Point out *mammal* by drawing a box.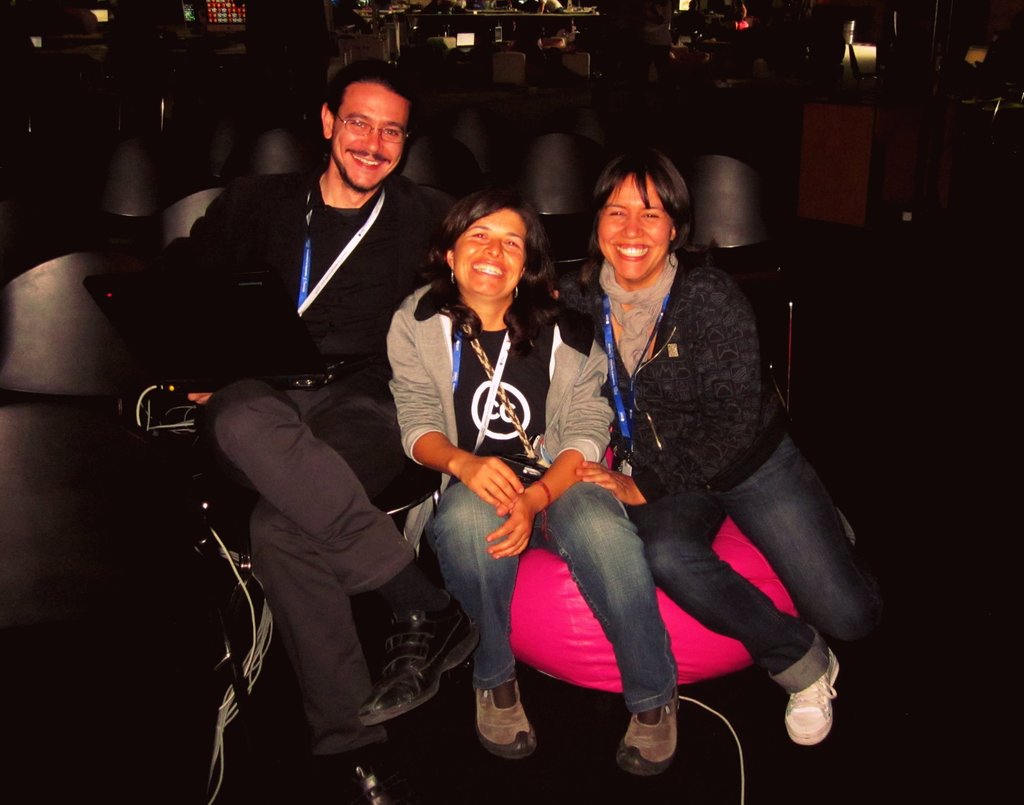
{"left": 173, "top": 66, "right": 442, "bottom": 797}.
